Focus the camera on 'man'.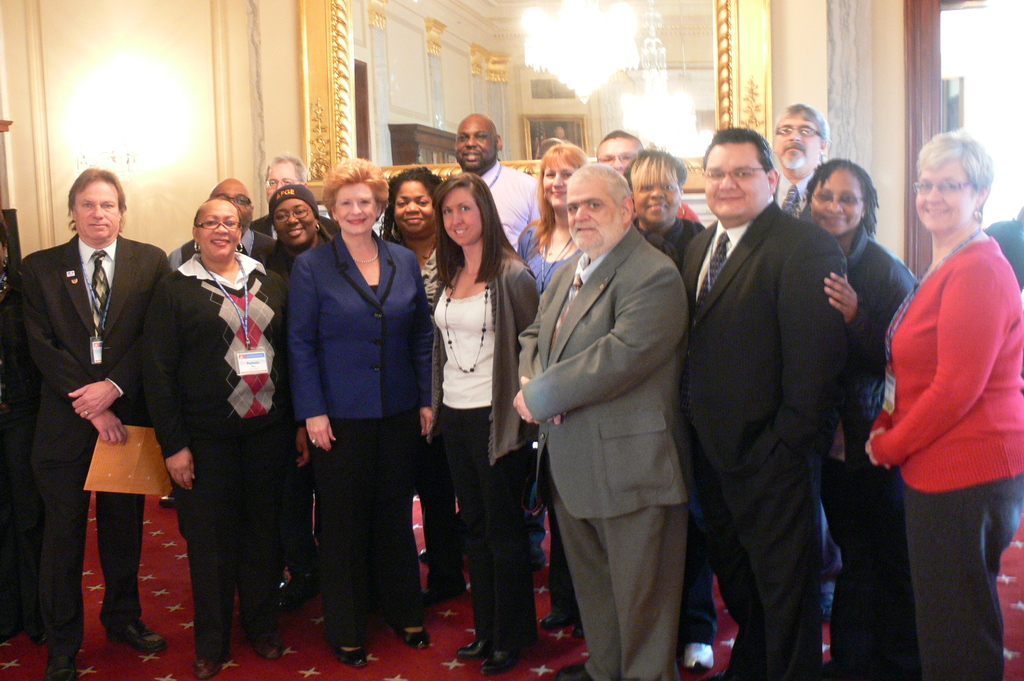
Focus region: [511, 159, 691, 680].
